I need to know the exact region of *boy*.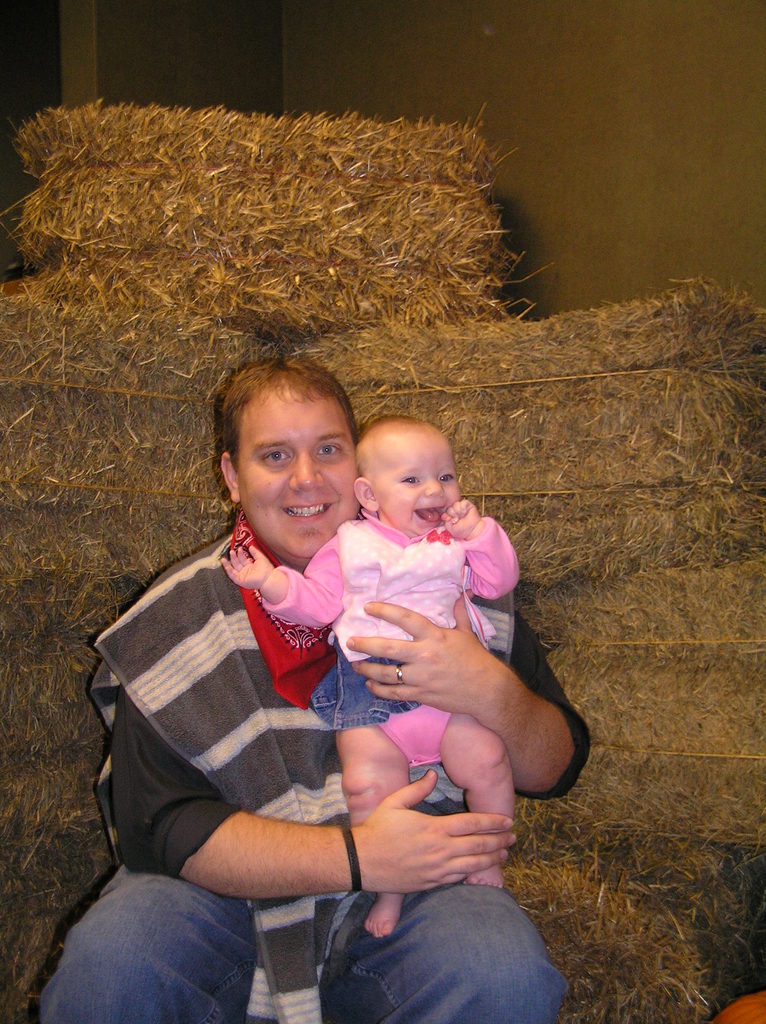
Region: (197,360,505,943).
